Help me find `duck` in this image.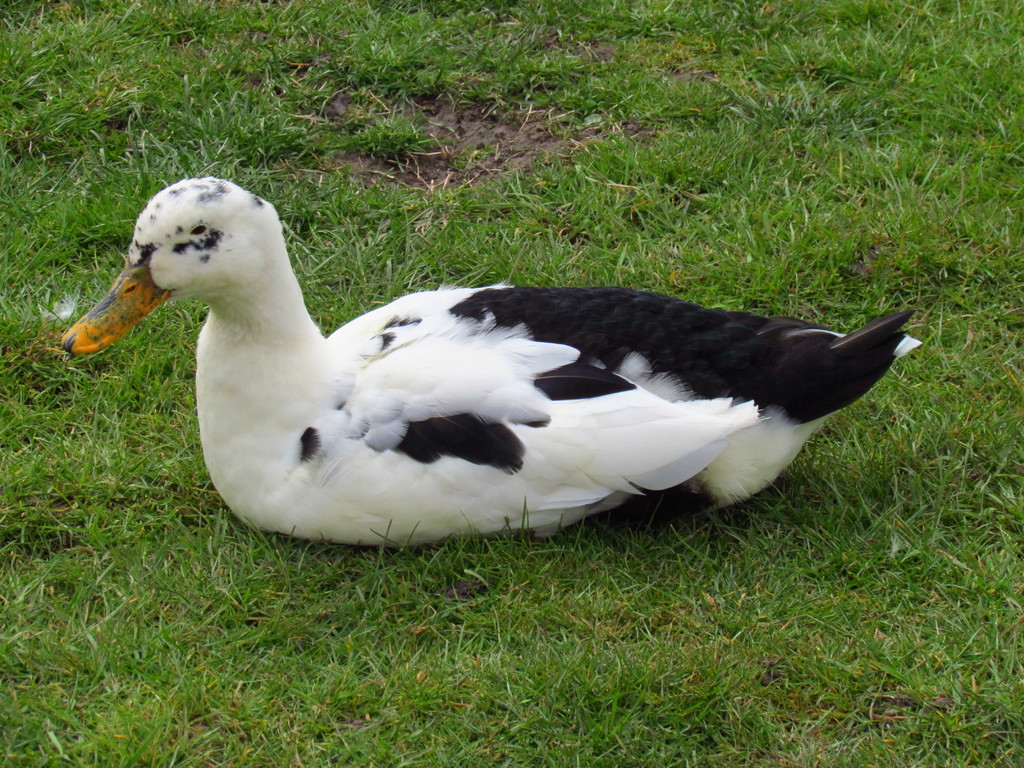
Found it: <bbox>94, 177, 987, 558</bbox>.
